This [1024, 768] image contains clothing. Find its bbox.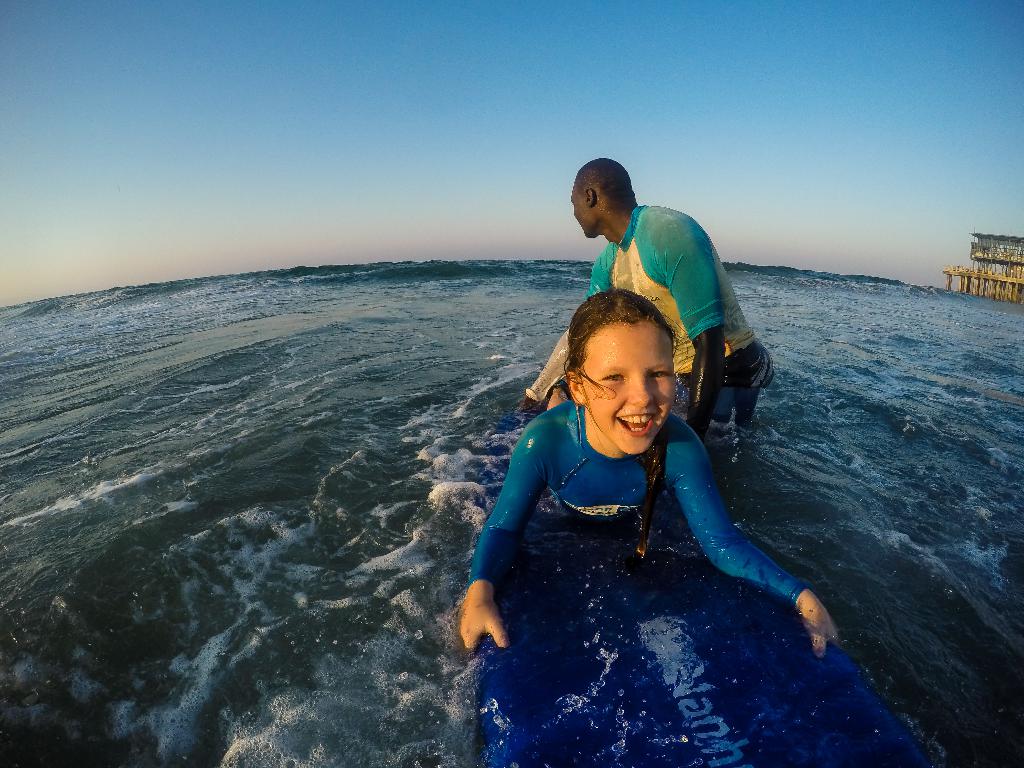
bbox=(554, 200, 771, 416).
